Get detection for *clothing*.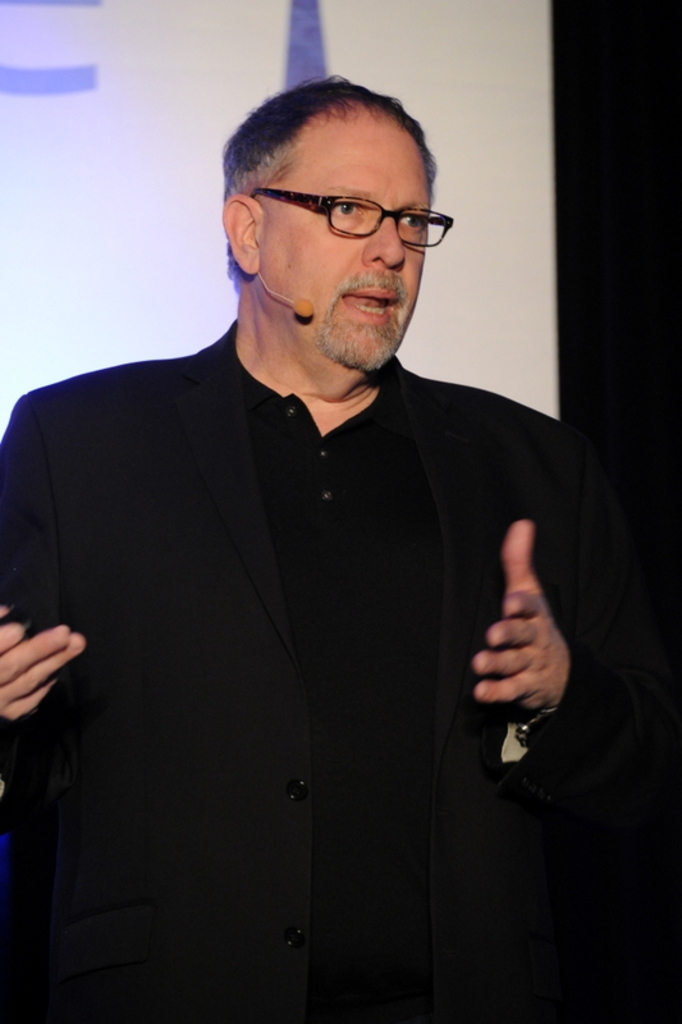
Detection: (left=0, top=316, right=594, bottom=1023).
